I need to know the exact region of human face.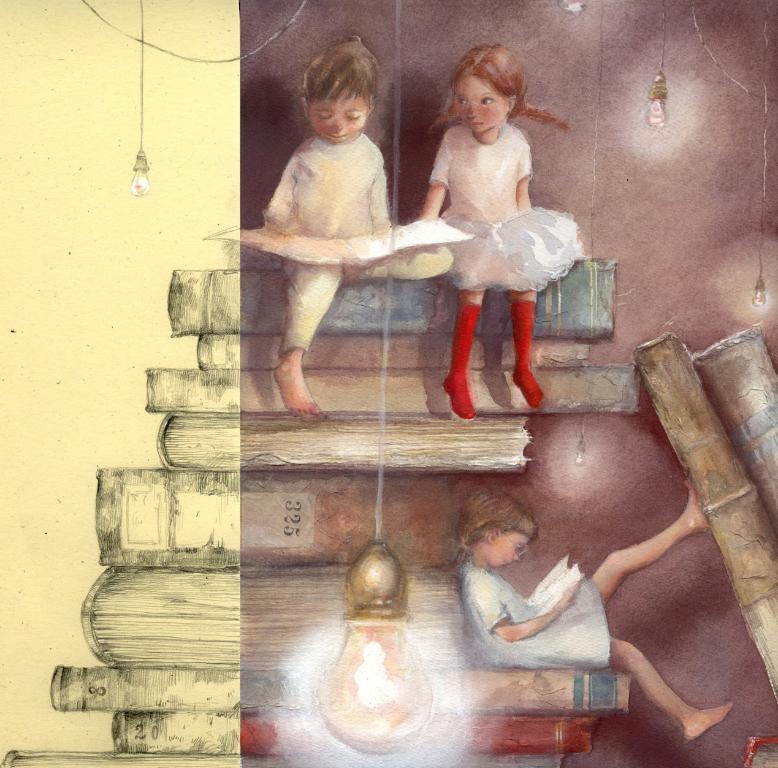
Region: [455, 76, 505, 135].
